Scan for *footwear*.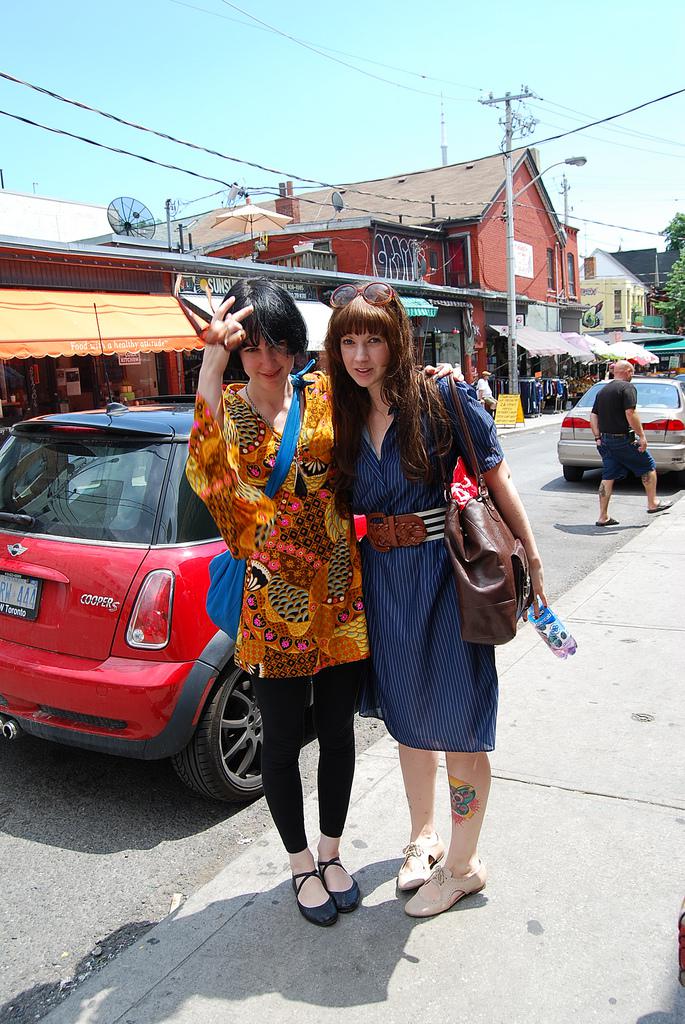
Scan result: 390/826/444/893.
